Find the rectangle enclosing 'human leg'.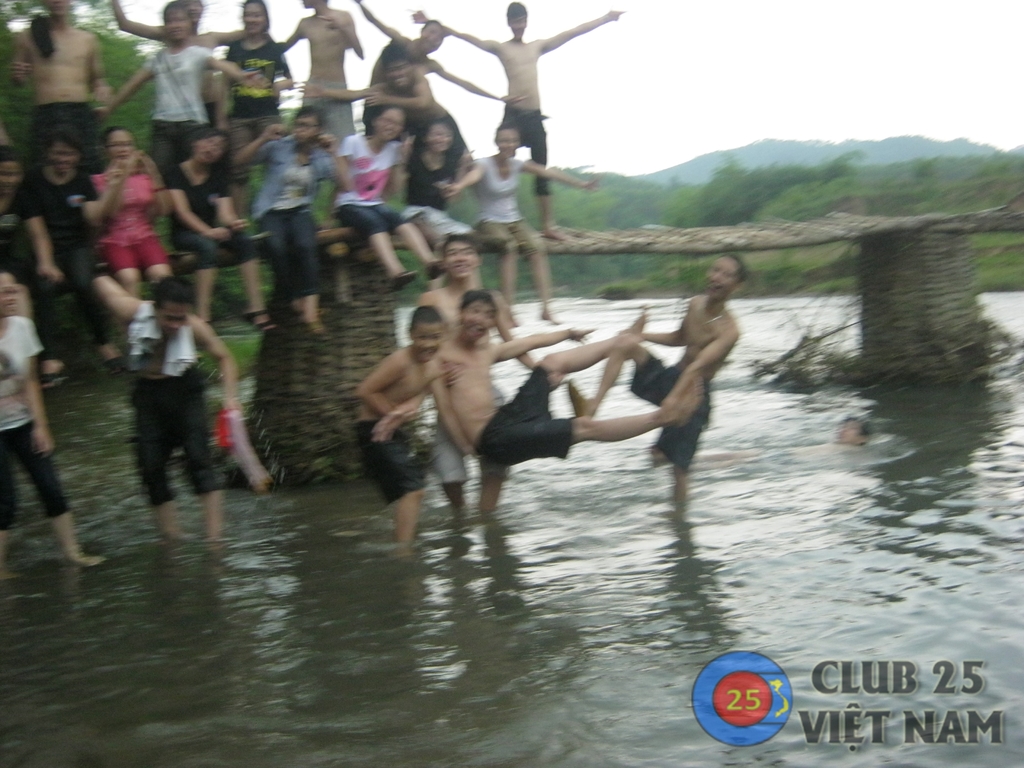
box=[524, 114, 564, 237].
